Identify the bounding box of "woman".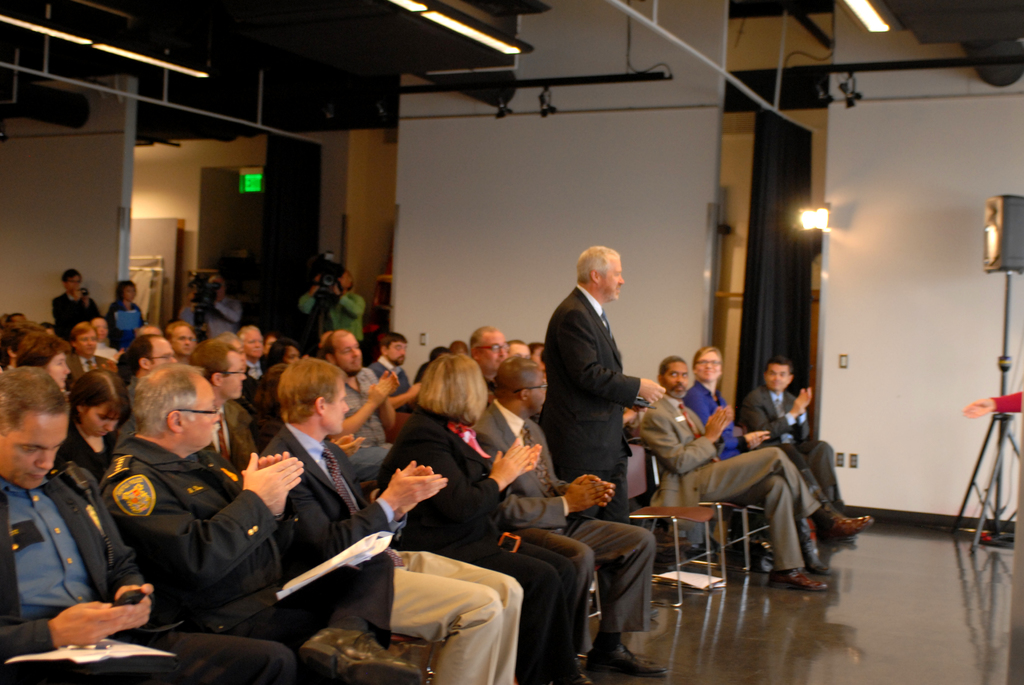
[58, 370, 134, 482].
